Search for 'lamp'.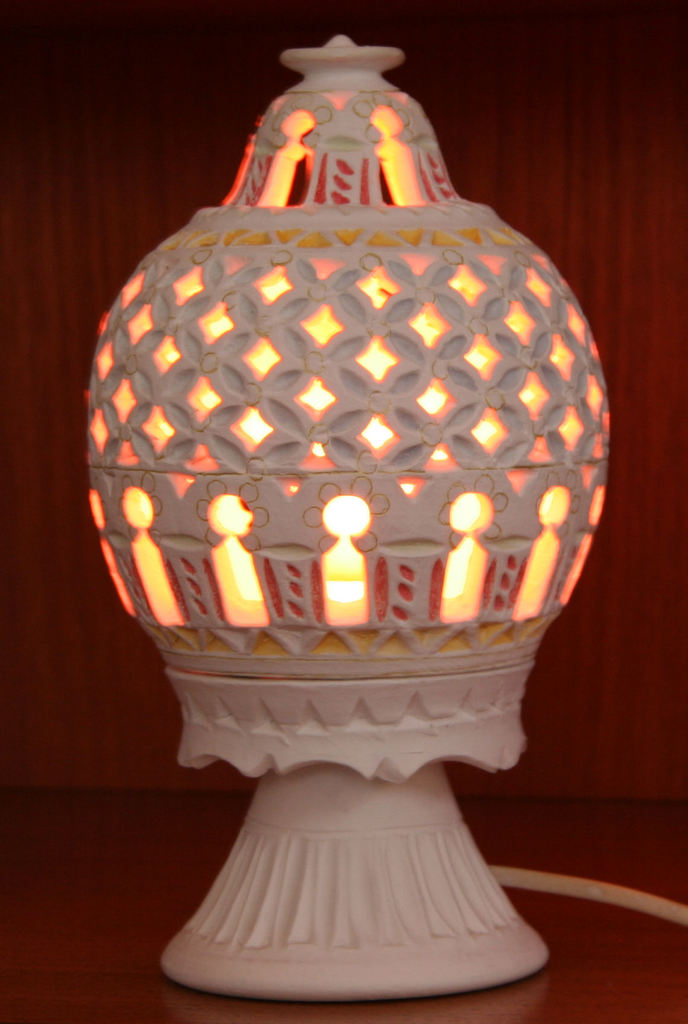
Found at BBox(44, 0, 666, 1023).
